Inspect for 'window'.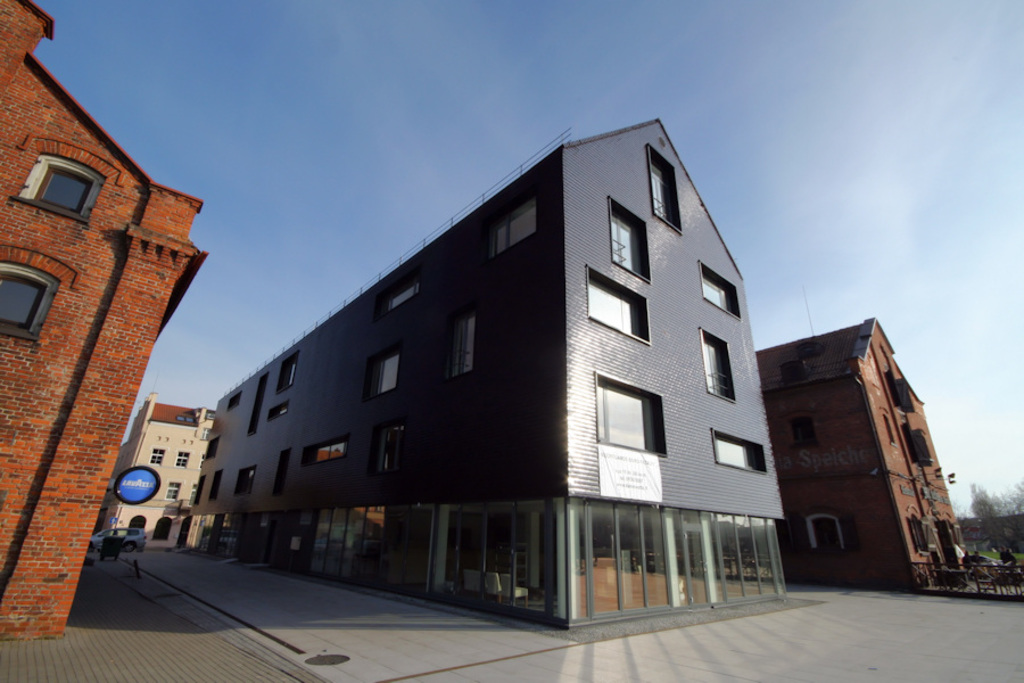
Inspection: select_region(882, 375, 916, 412).
